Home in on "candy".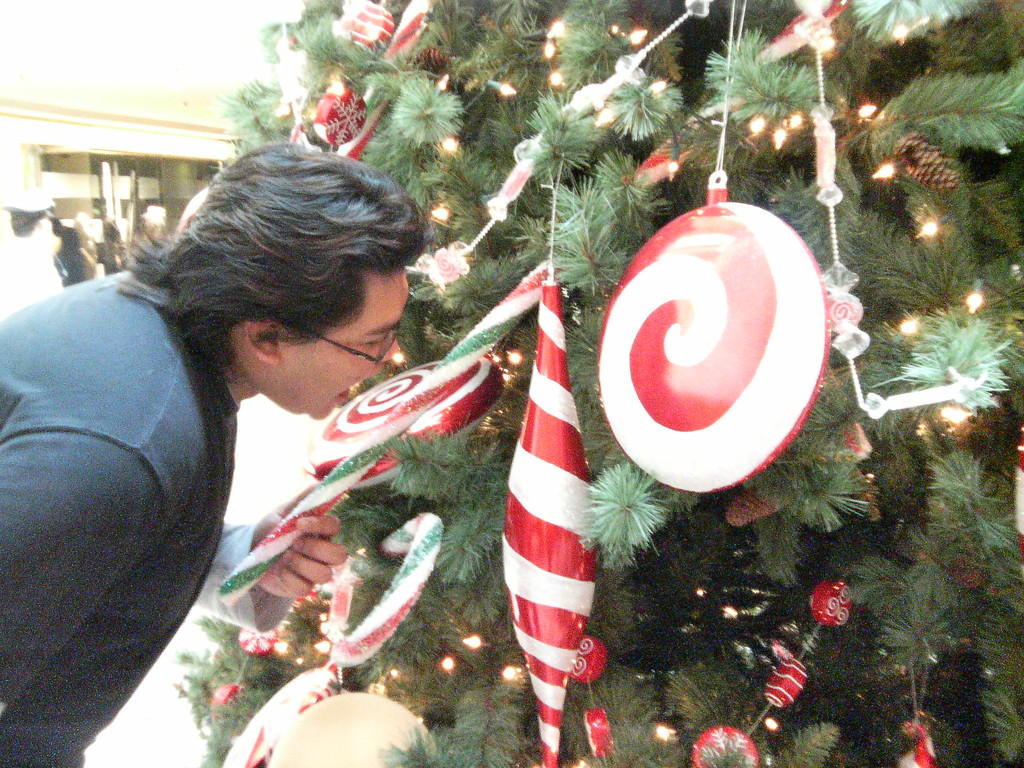
Homed in at <bbox>214, 257, 552, 609</bbox>.
